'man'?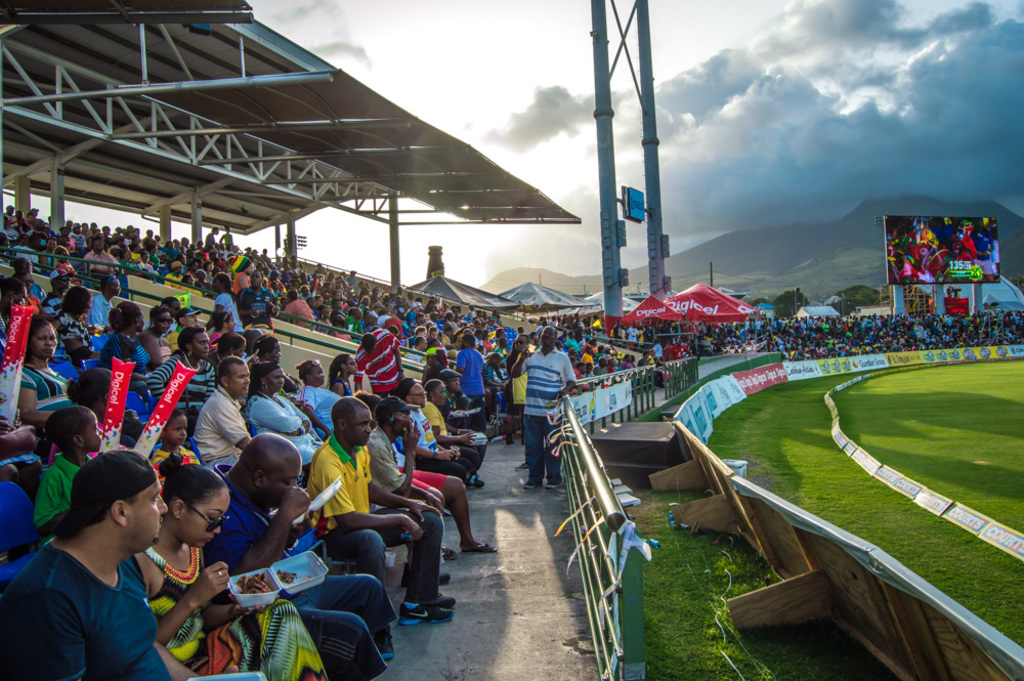
364:399:443:558
